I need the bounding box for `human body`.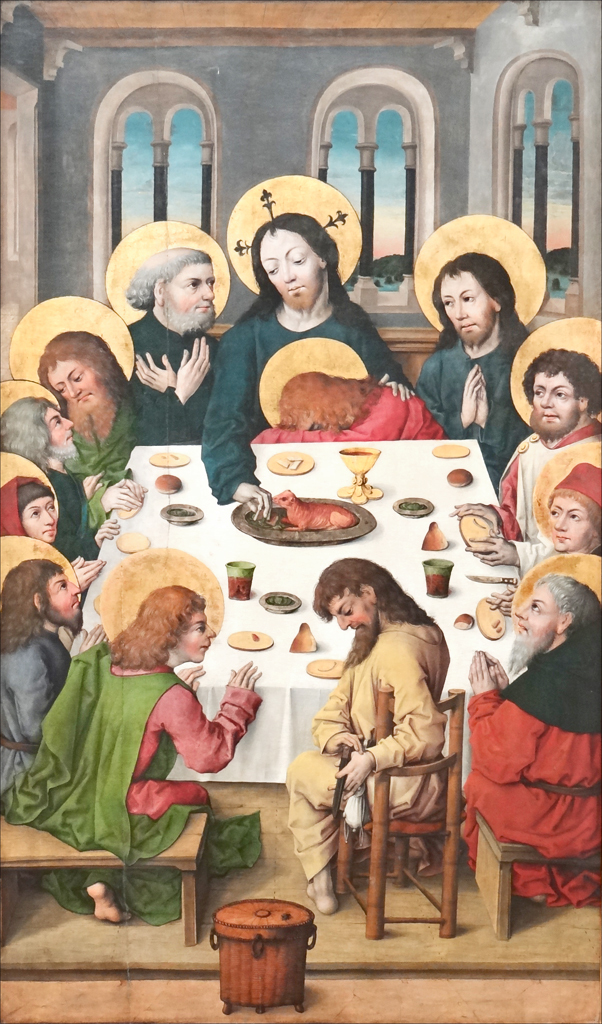
Here it is: rect(0, 558, 81, 799).
